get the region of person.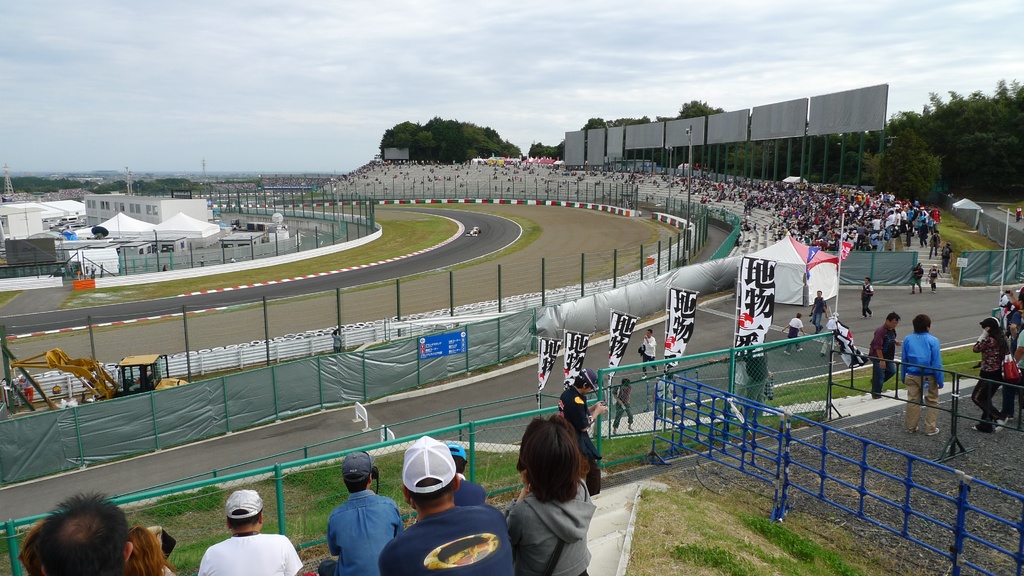
crop(913, 255, 924, 292).
